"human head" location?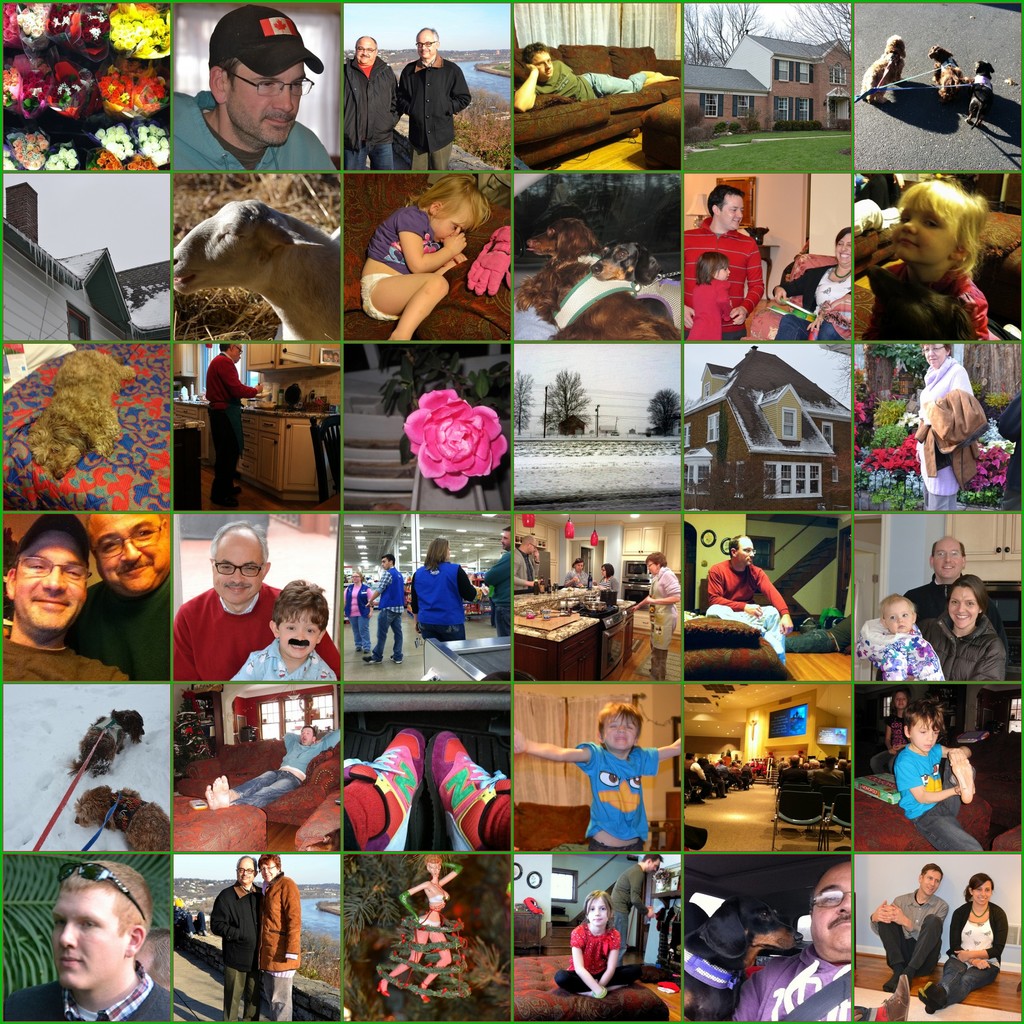
bbox=(637, 854, 669, 874)
